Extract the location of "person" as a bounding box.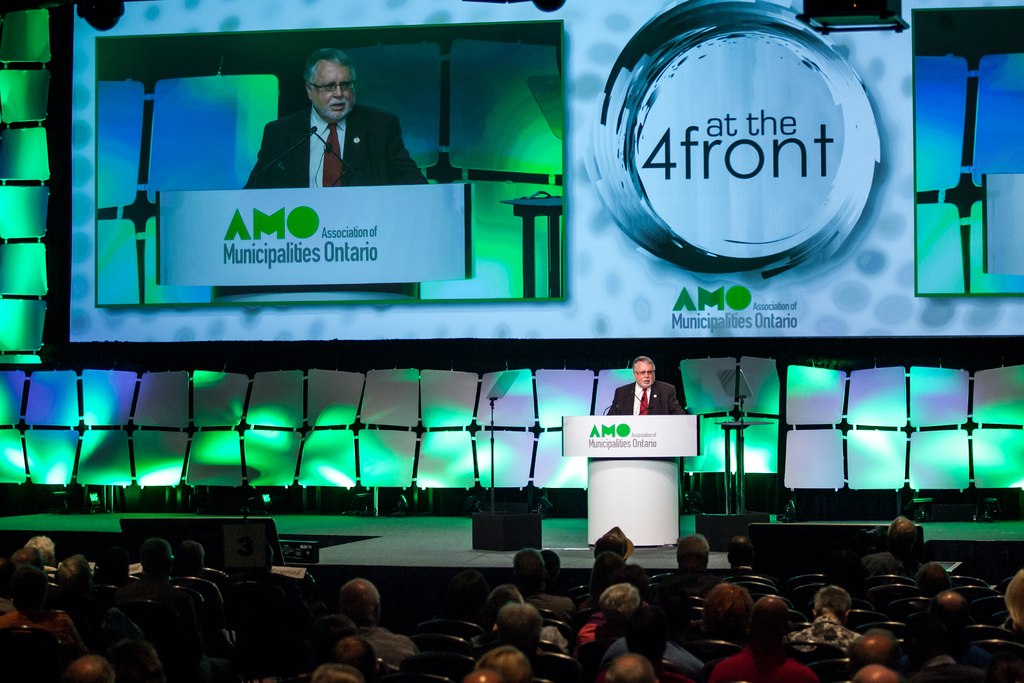
detection(835, 623, 897, 664).
